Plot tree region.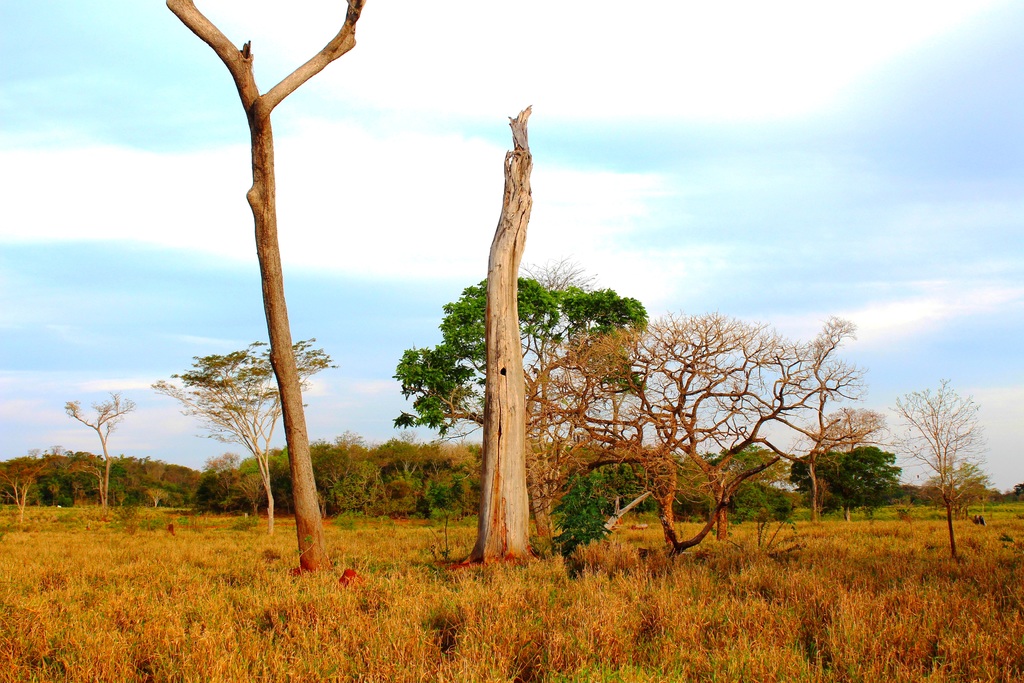
Plotted at <region>672, 454, 706, 519</region>.
